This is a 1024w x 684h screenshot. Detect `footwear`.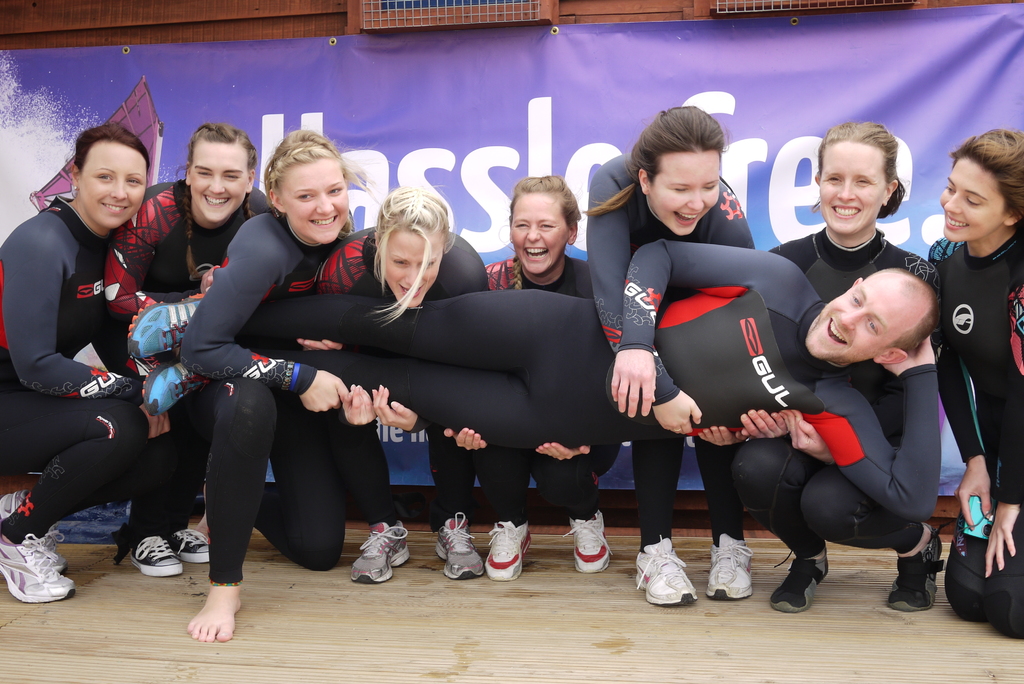
888 525 940 611.
